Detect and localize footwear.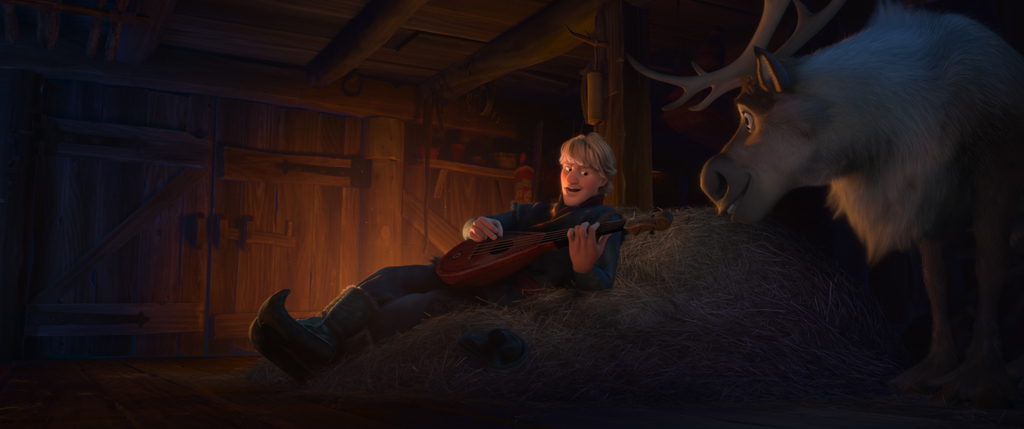
Localized at region(259, 287, 333, 369).
